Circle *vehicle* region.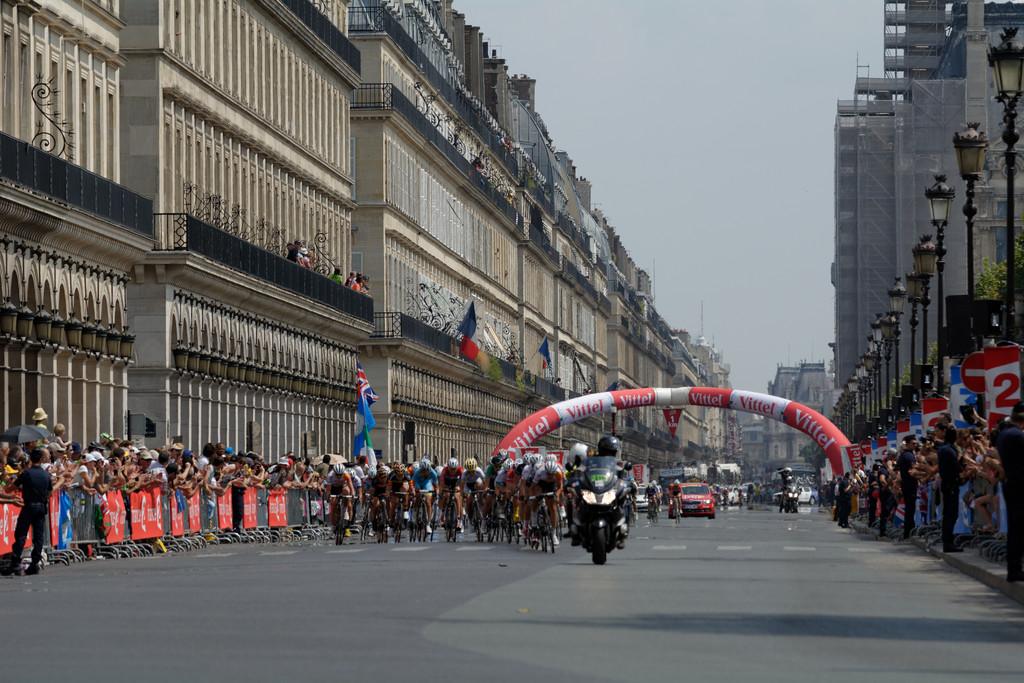
Region: pyautogui.locateOnScreen(668, 495, 683, 523).
